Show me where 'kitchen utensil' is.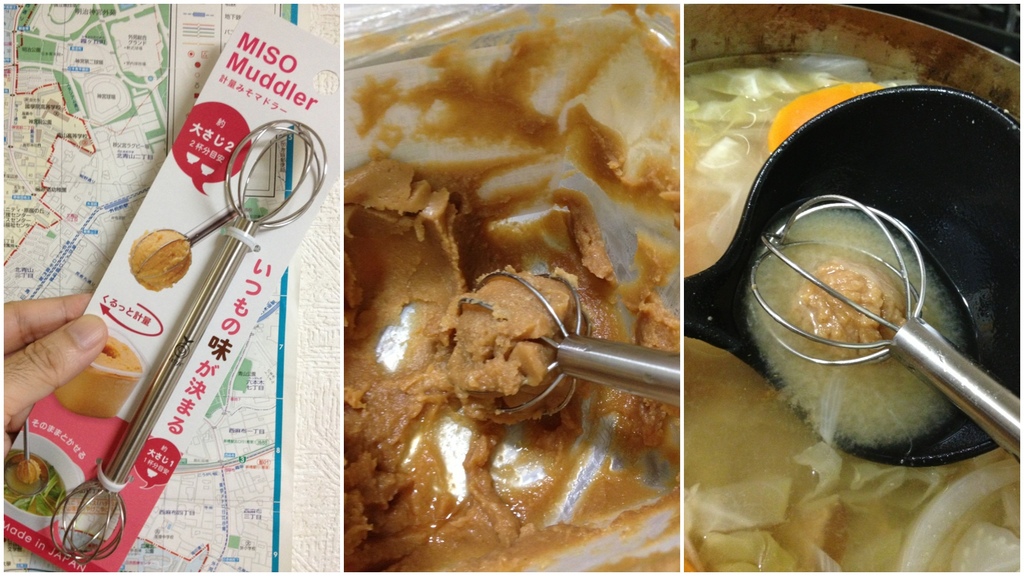
'kitchen utensil' is at crop(460, 267, 685, 426).
